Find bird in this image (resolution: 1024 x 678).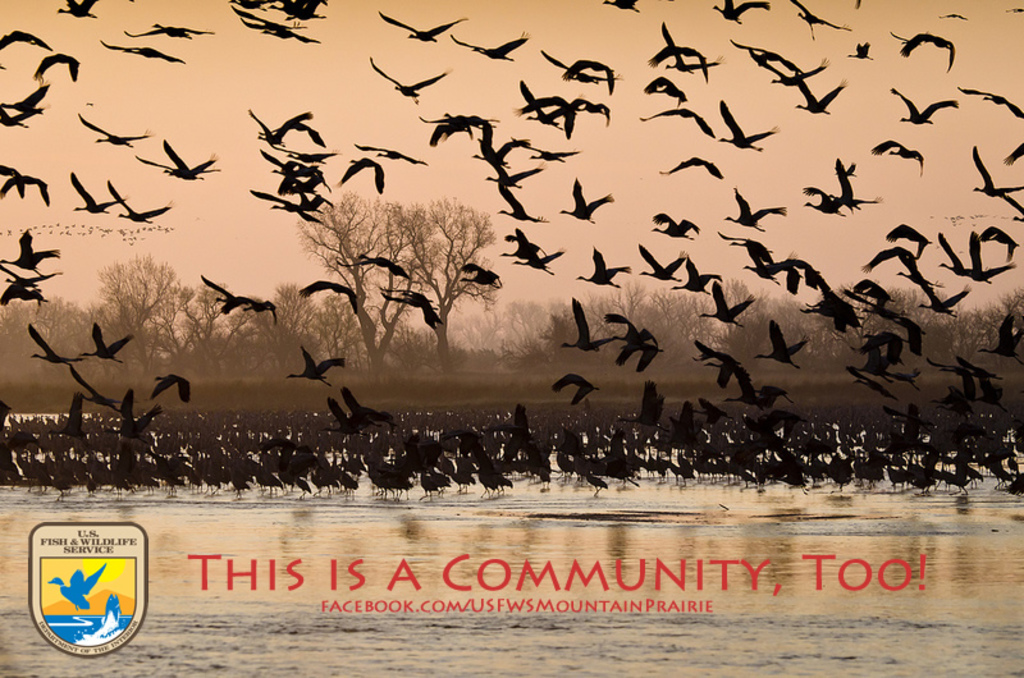
(x1=95, y1=37, x2=188, y2=69).
